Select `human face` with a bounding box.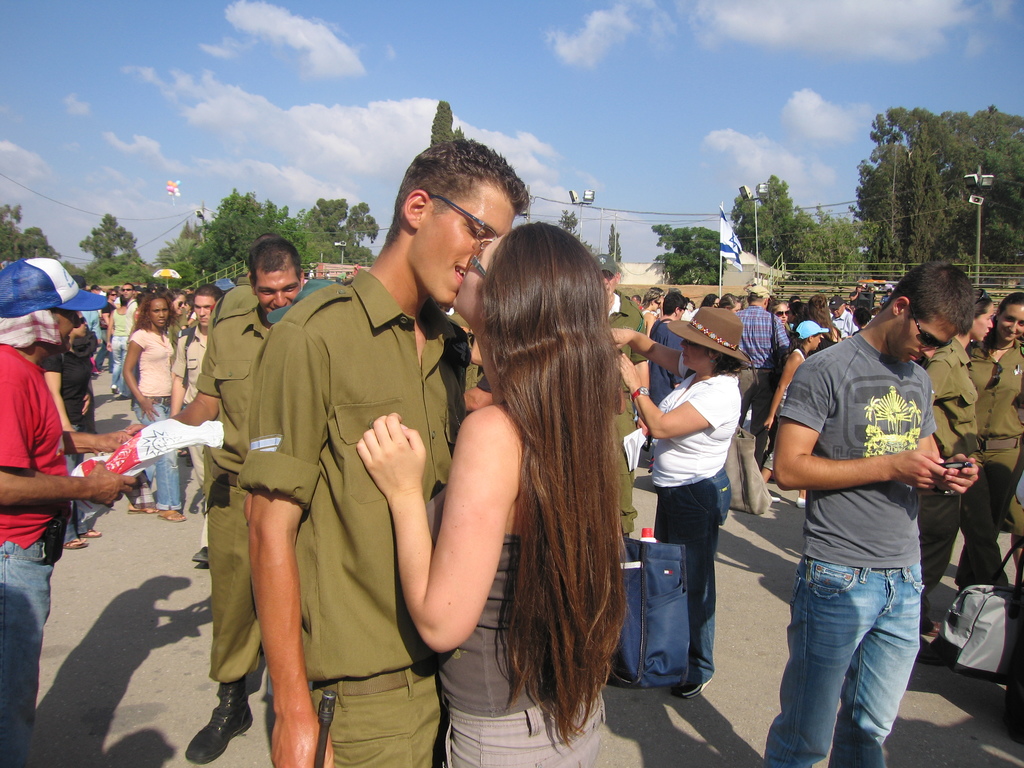
{"x1": 72, "y1": 315, "x2": 90, "y2": 340}.
